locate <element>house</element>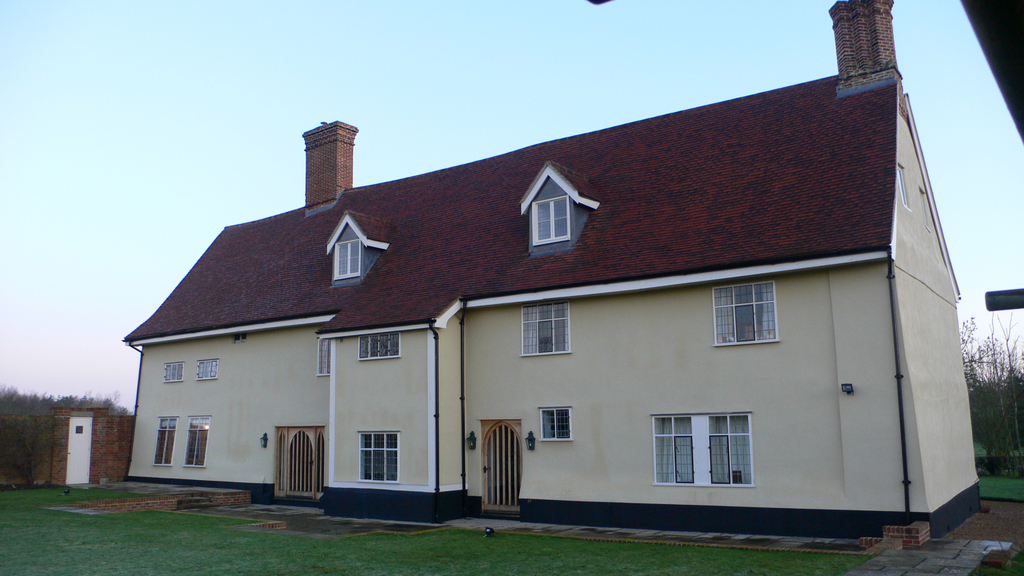
l=45, t=404, r=119, b=483
